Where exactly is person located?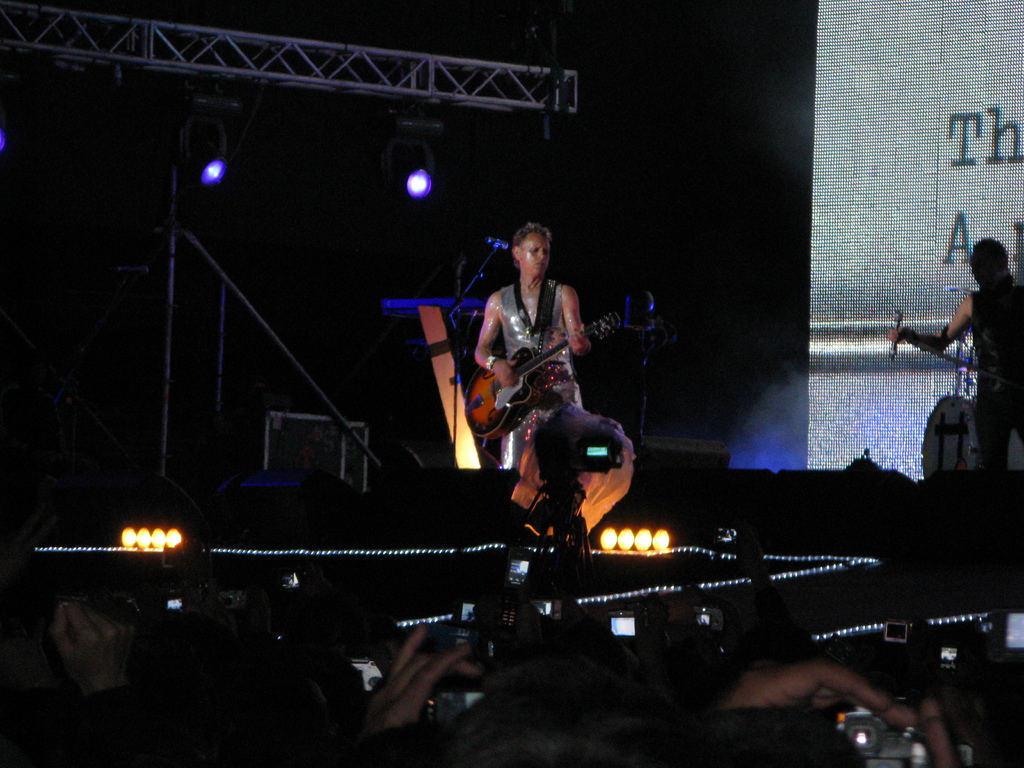
Its bounding box is Rect(883, 237, 1023, 468).
